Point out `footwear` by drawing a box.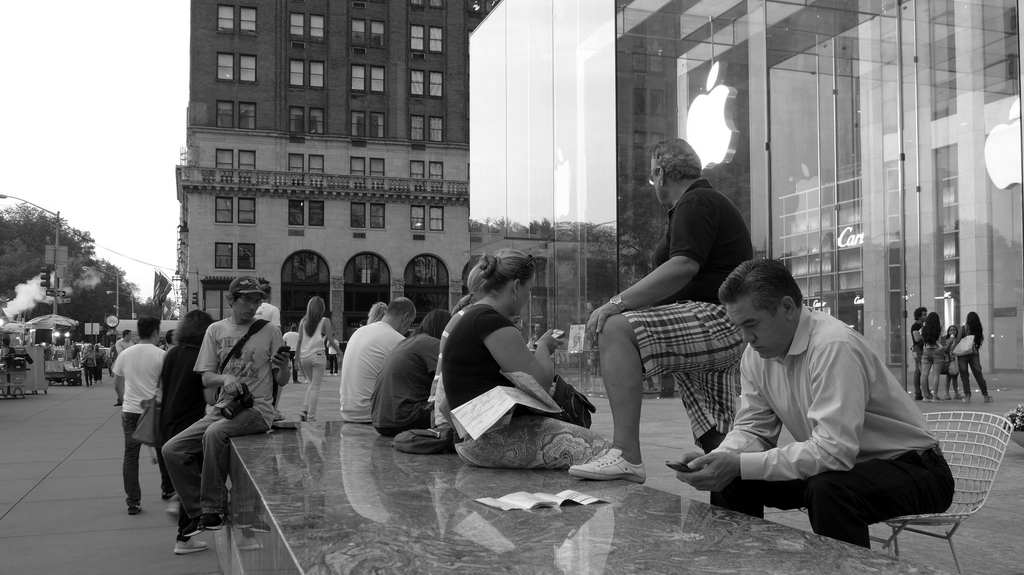
(985,396,993,402).
